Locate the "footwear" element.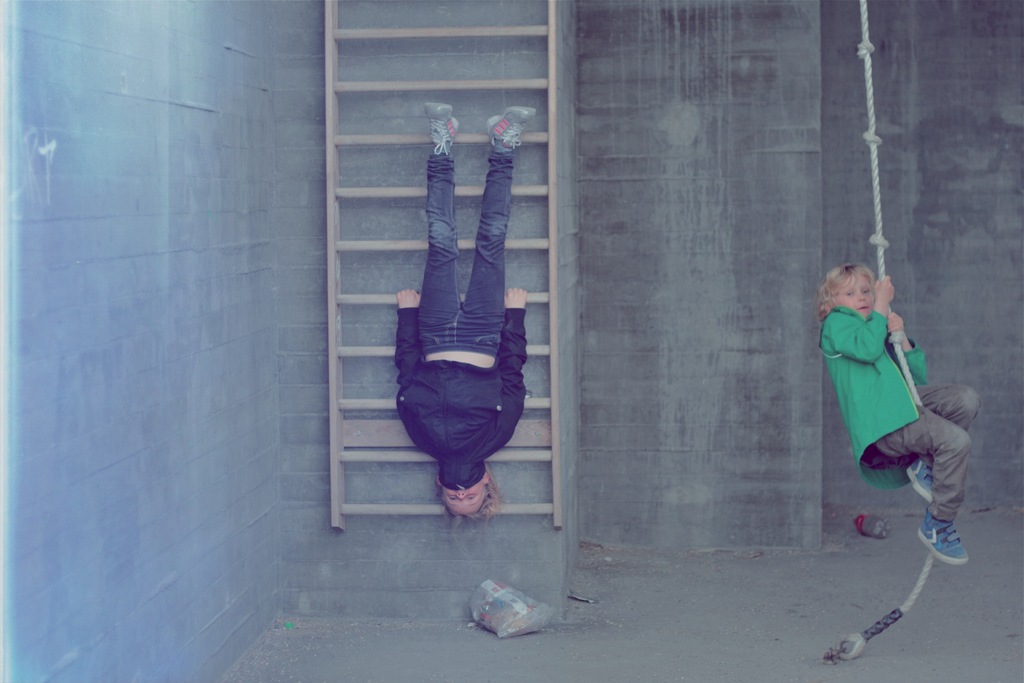
Element bbox: box(427, 100, 461, 161).
